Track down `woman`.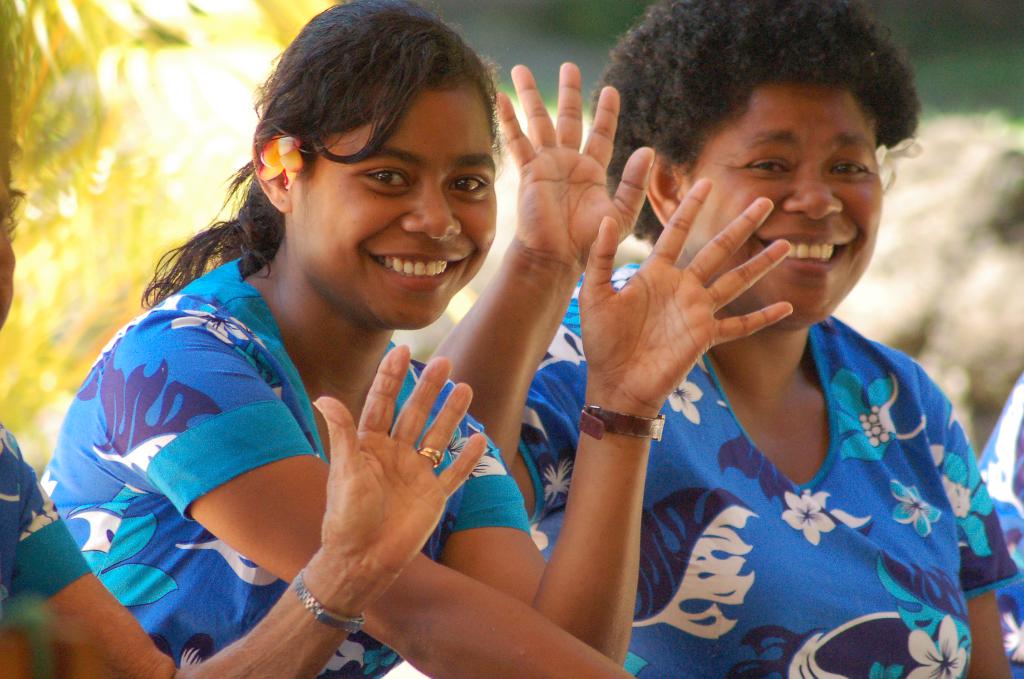
Tracked to <bbox>435, 0, 1018, 678</bbox>.
